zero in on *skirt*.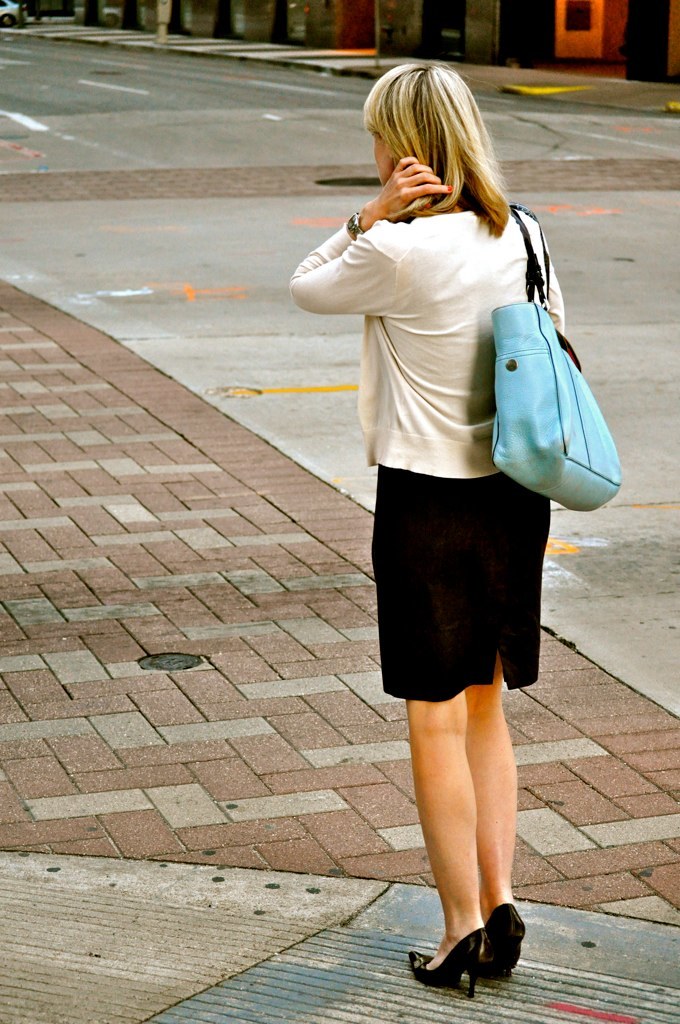
Zeroed in: (left=371, top=462, right=552, bottom=703).
